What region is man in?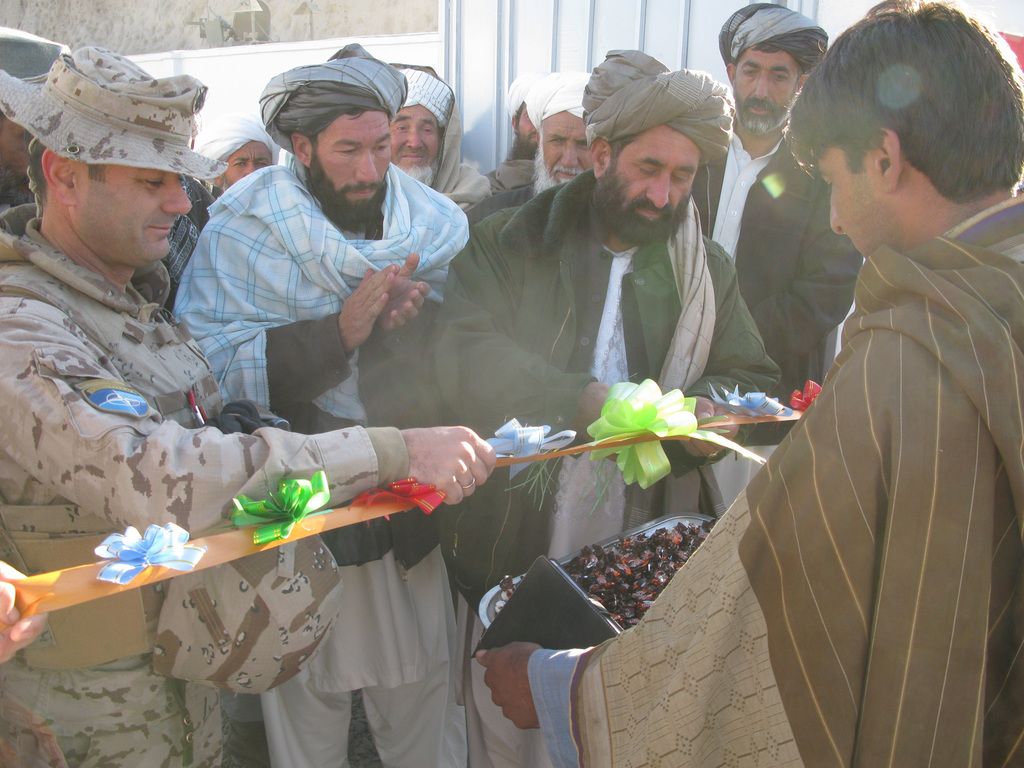
(685,0,868,397).
